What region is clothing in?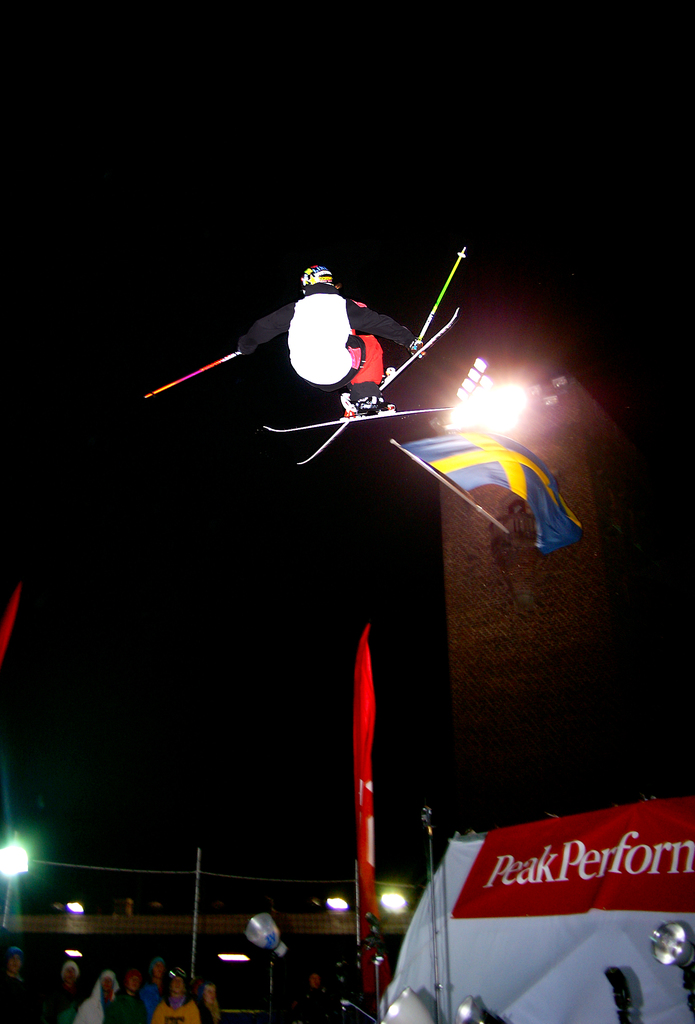
x1=78 y1=974 x2=110 y2=1023.
